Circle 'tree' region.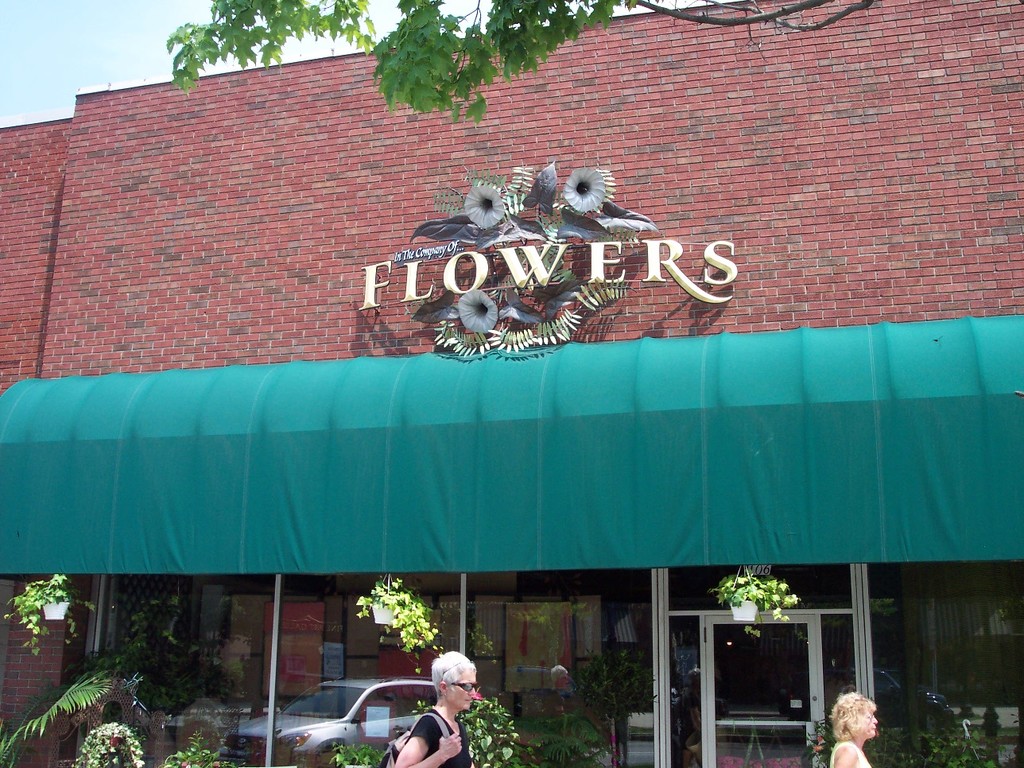
Region: (172, 0, 874, 122).
